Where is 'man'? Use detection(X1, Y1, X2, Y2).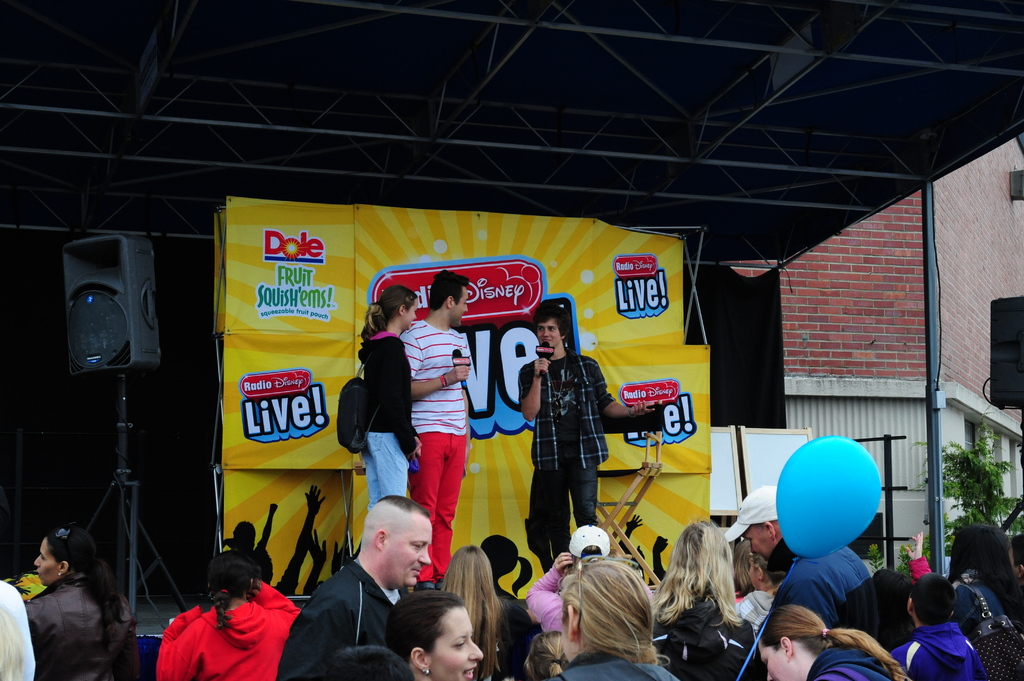
detection(523, 319, 619, 567).
